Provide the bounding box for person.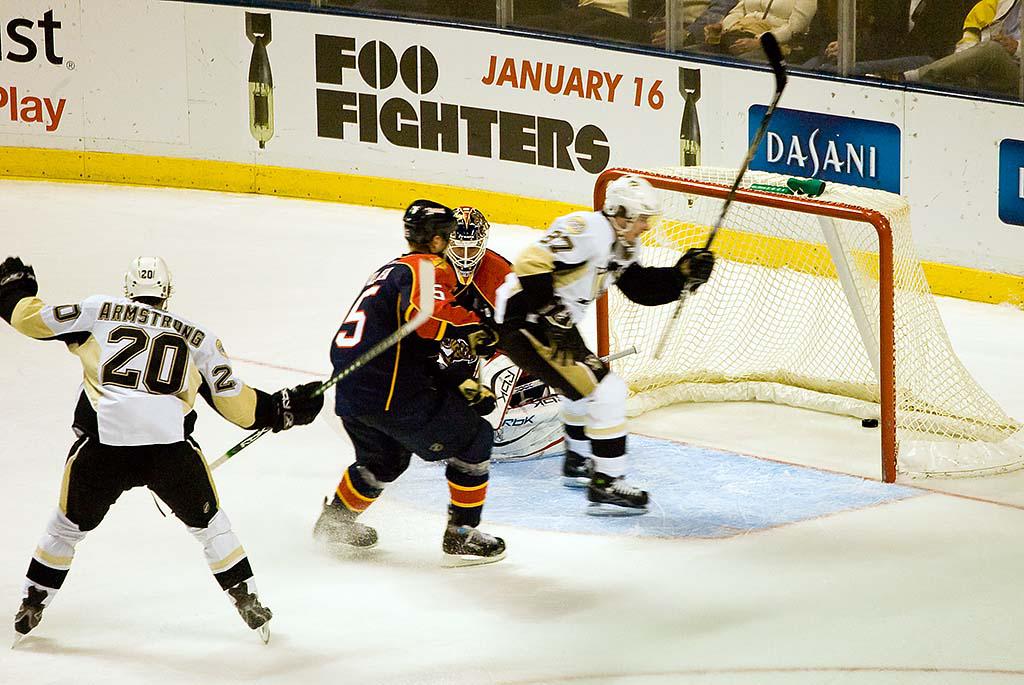
431:208:566:481.
